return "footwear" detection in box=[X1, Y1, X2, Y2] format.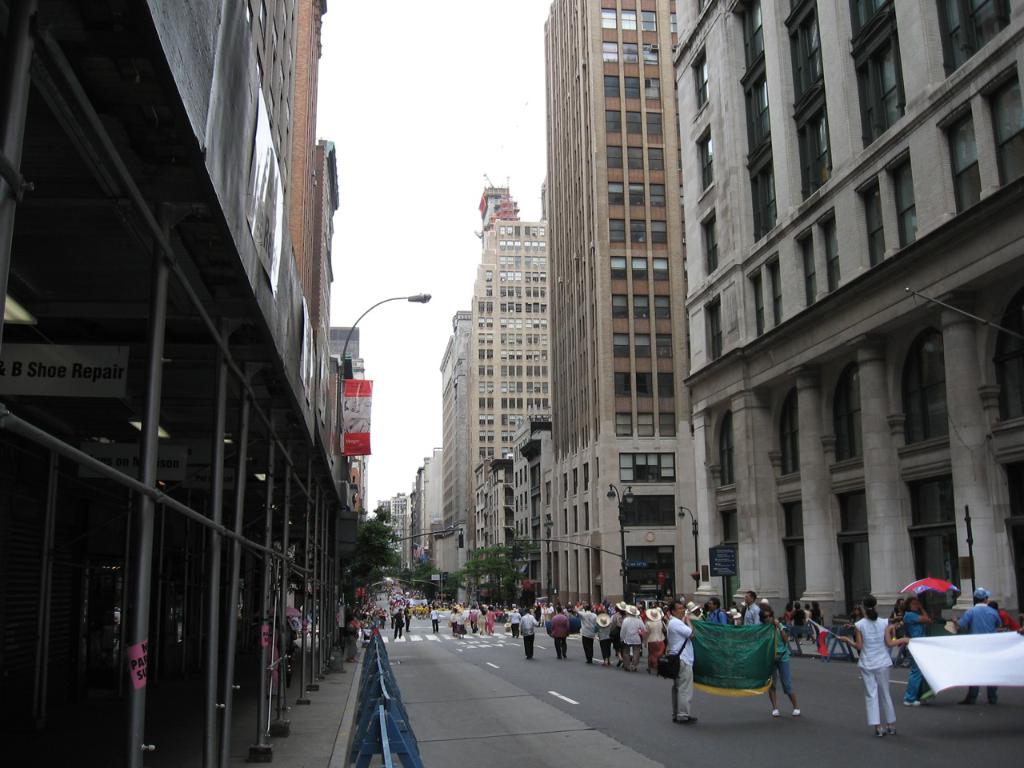
box=[878, 726, 885, 739].
